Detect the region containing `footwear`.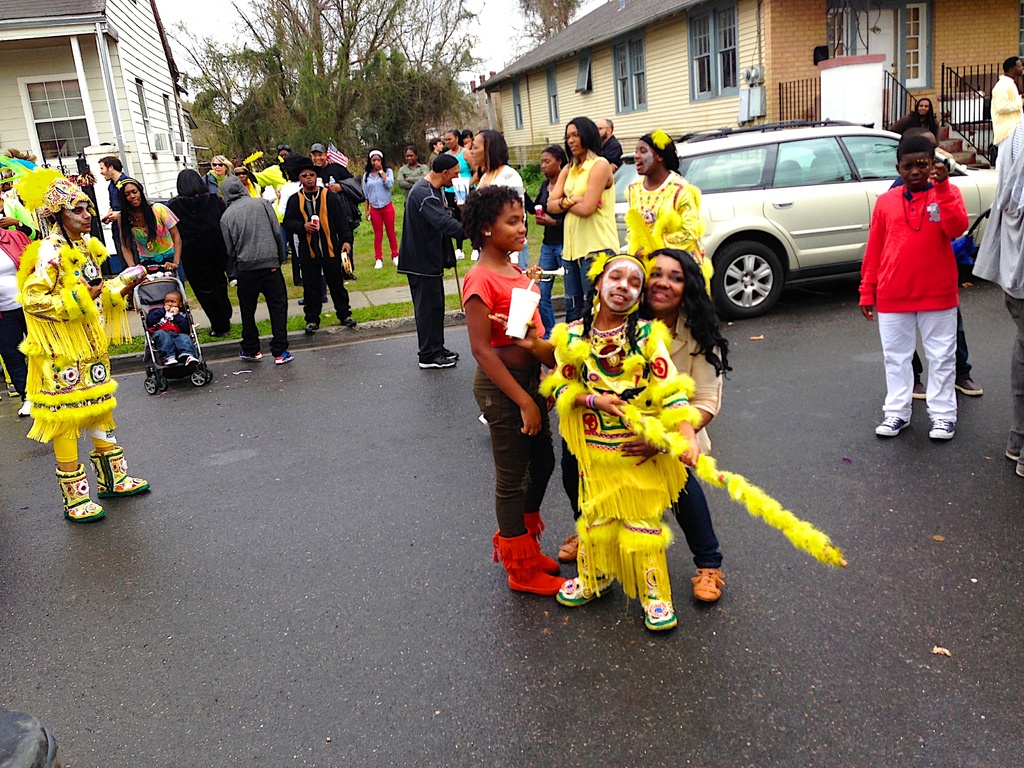
91,455,154,497.
